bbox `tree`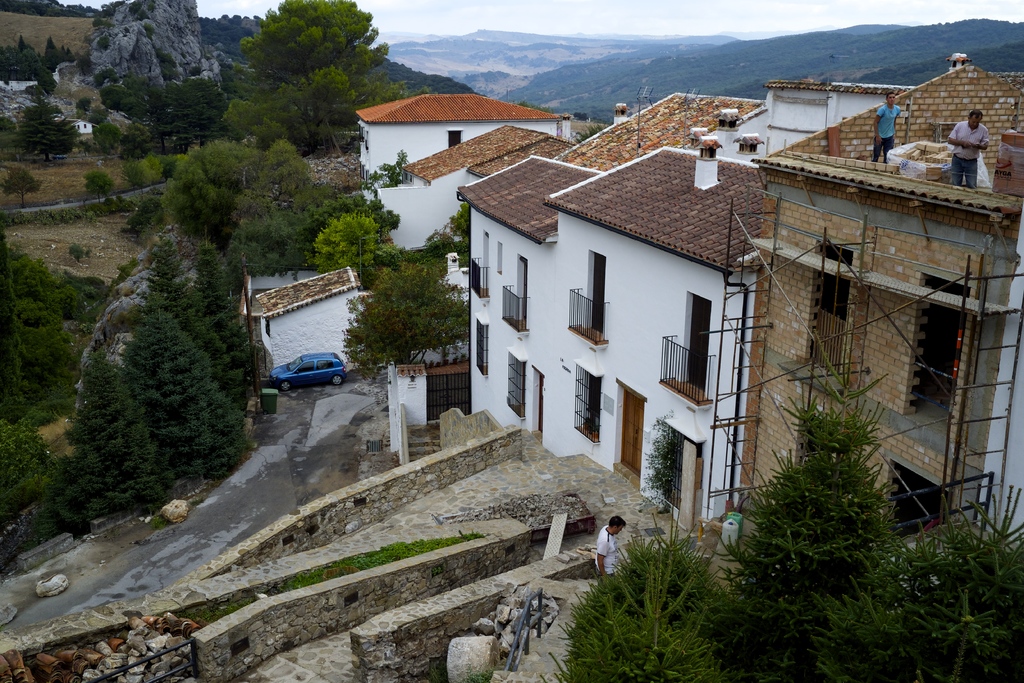
detection(188, 0, 472, 156)
